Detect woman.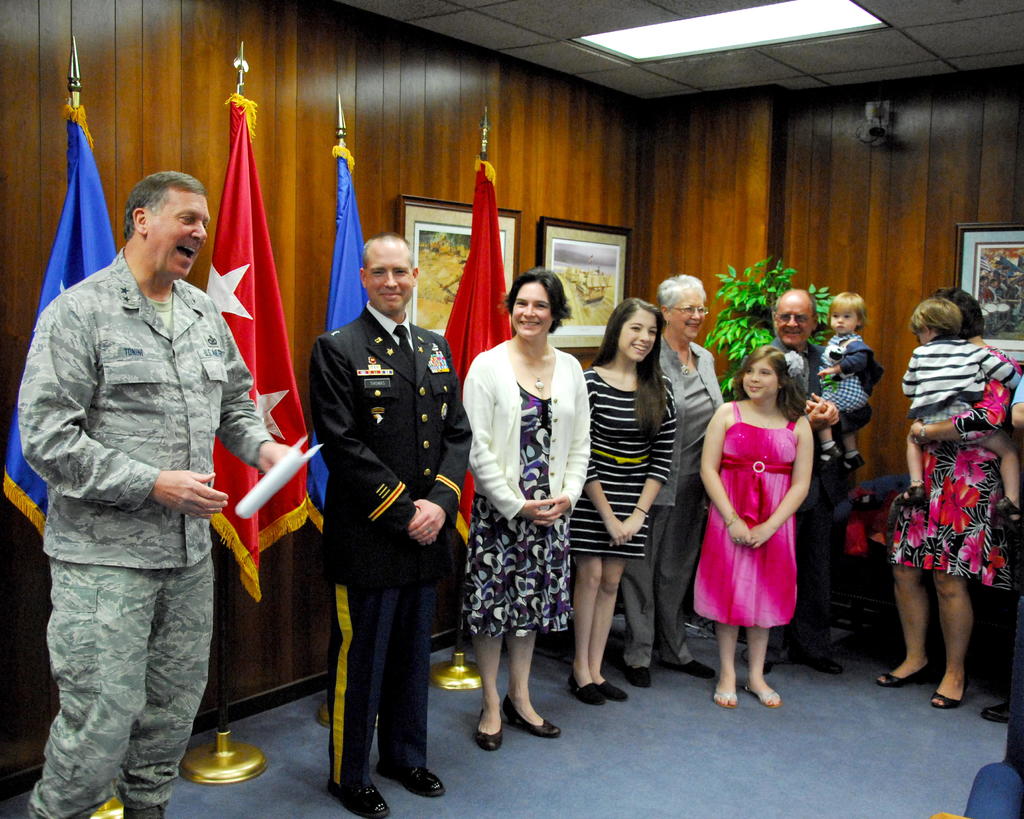
Detected at 874 268 1023 717.
